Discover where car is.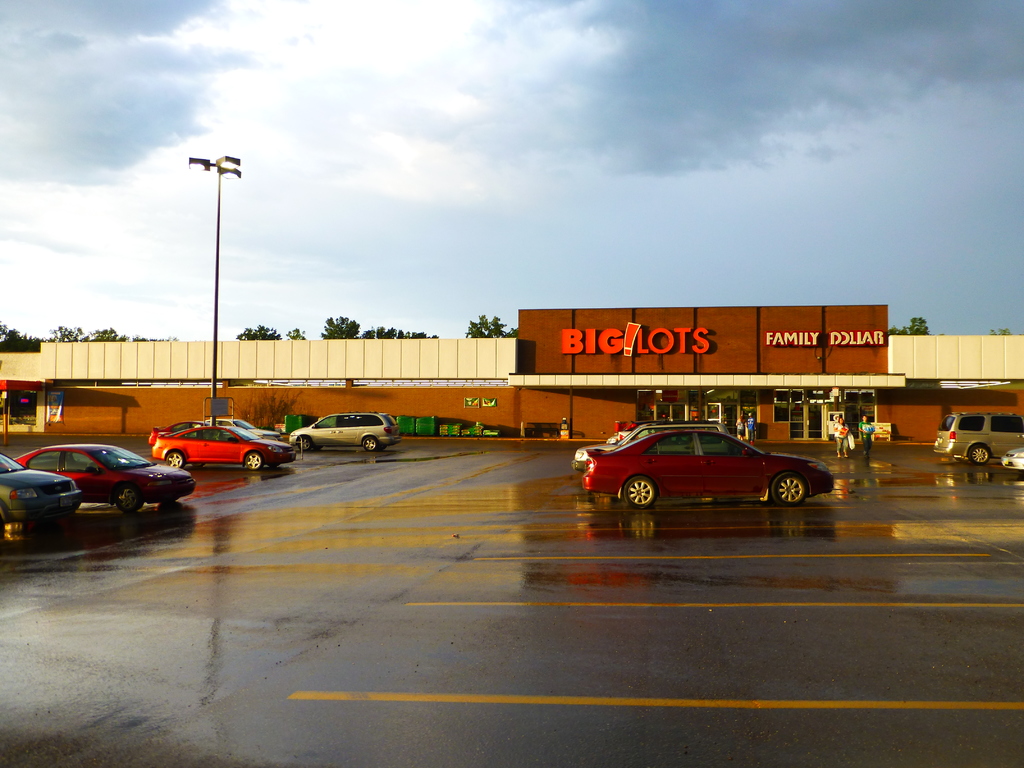
Discovered at x1=290 y1=408 x2=399 y2=456.
